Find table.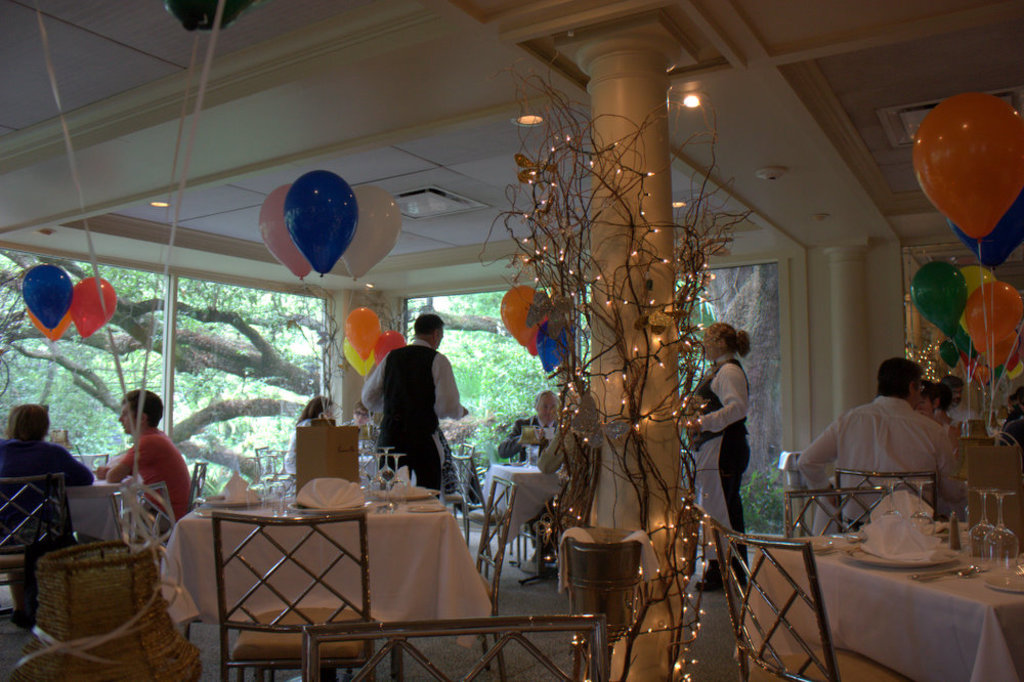
rect(159, 475, 516, 658).
